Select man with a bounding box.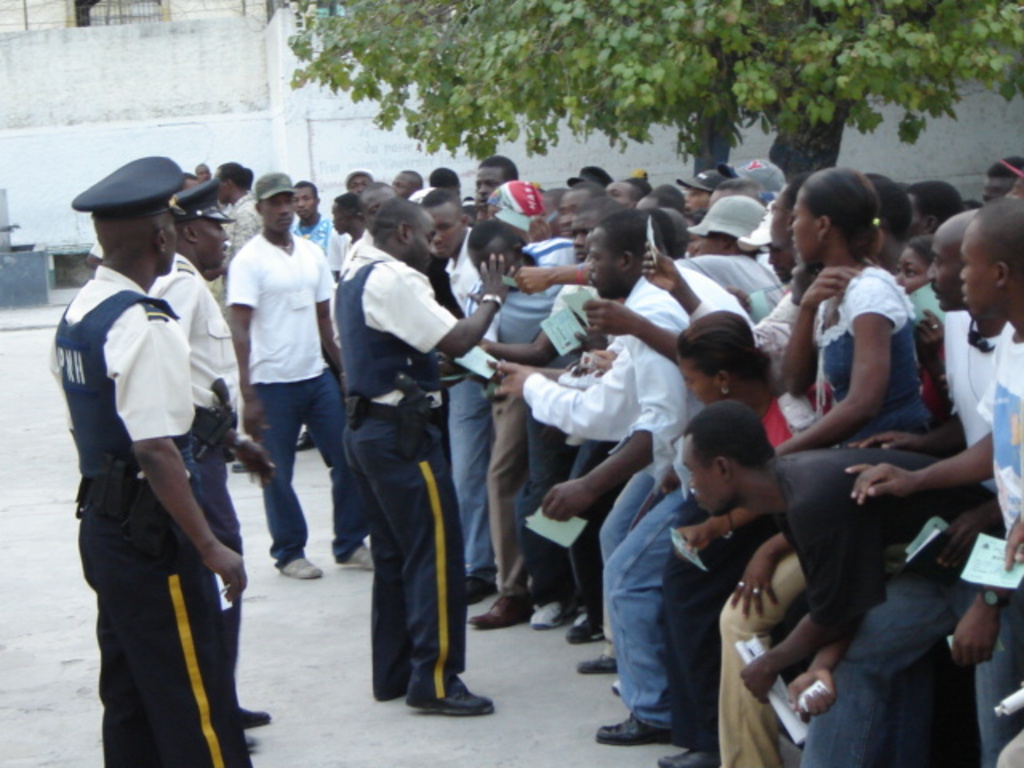
(416,190,502,608).
